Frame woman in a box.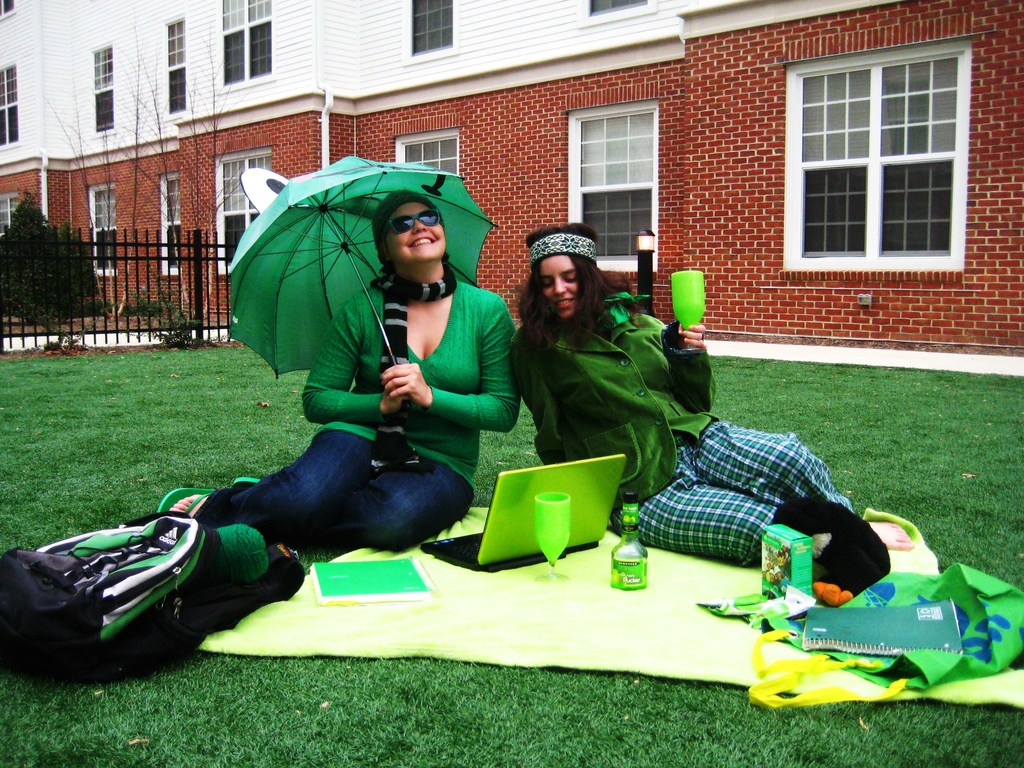
BBox(157, 182, 545, 552).
